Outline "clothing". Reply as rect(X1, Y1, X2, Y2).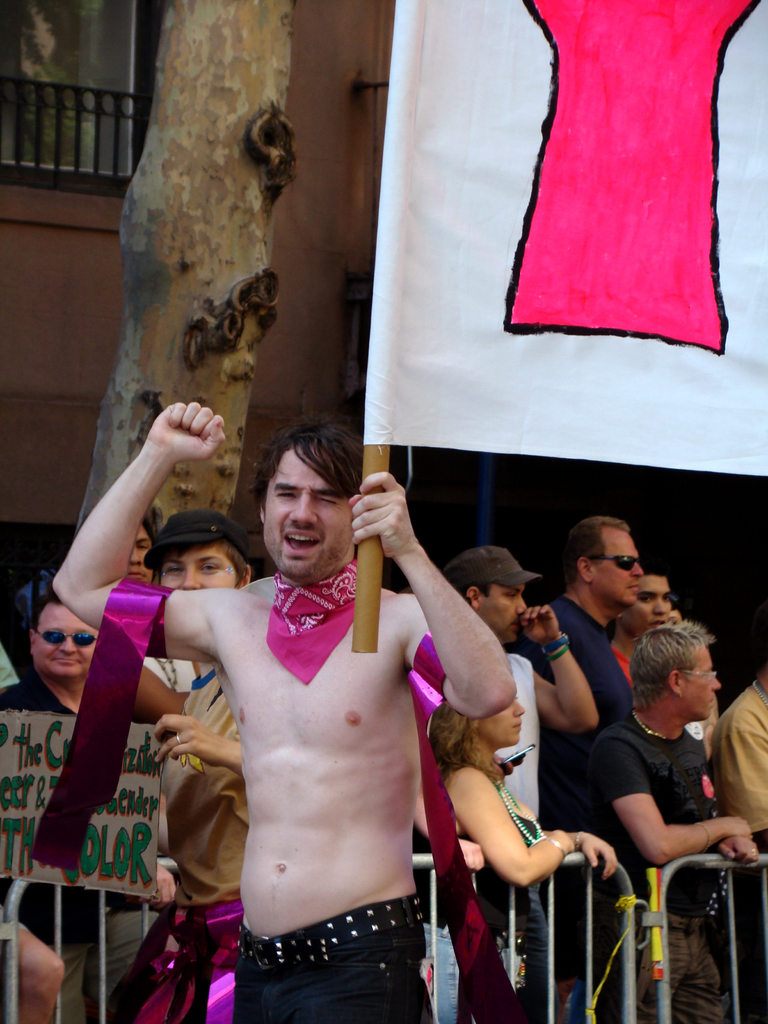
rect(95, 669, 247, 1023).
